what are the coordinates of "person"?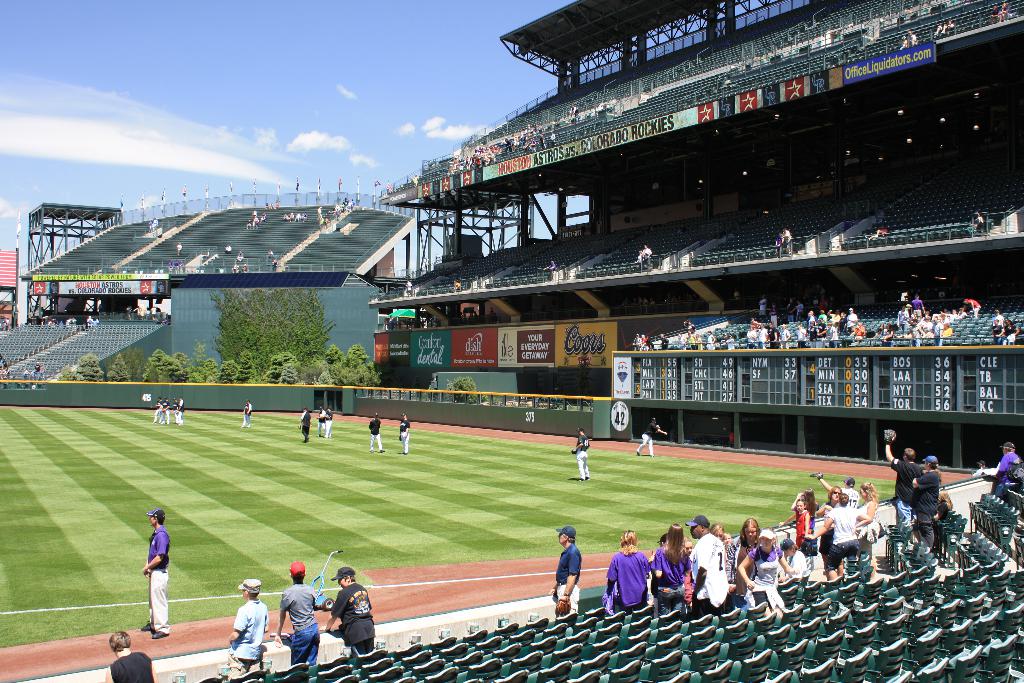
select_region(293, 404, 316, 443).
